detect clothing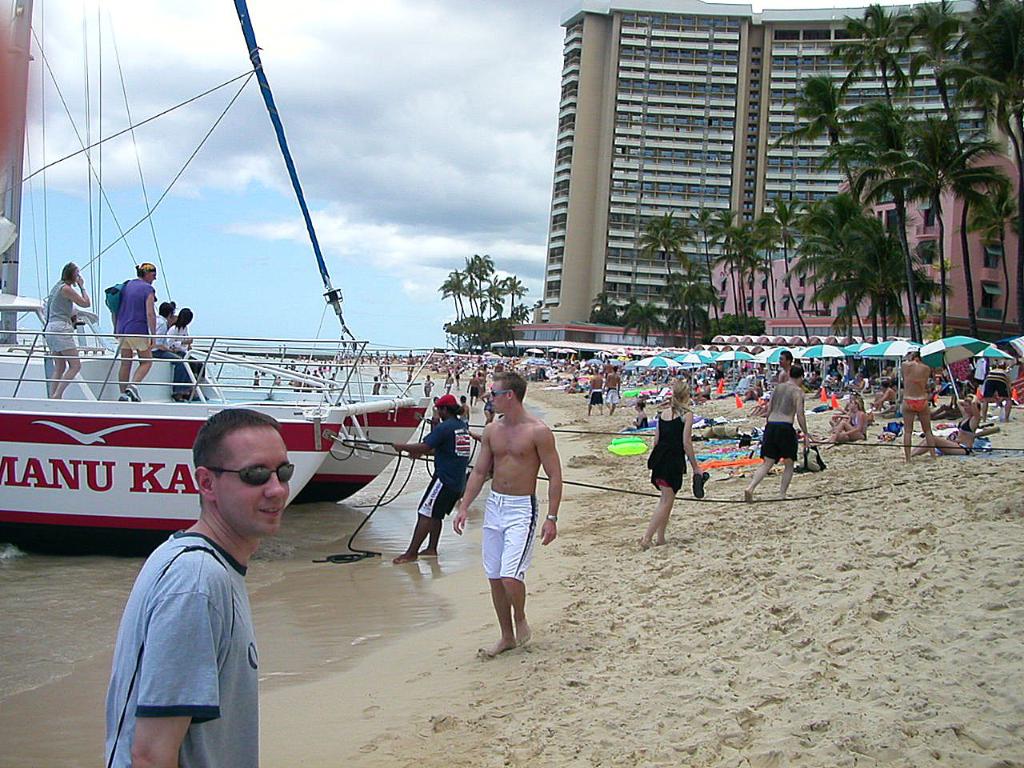
x1=764, y1=419, x2=801, y2=462
